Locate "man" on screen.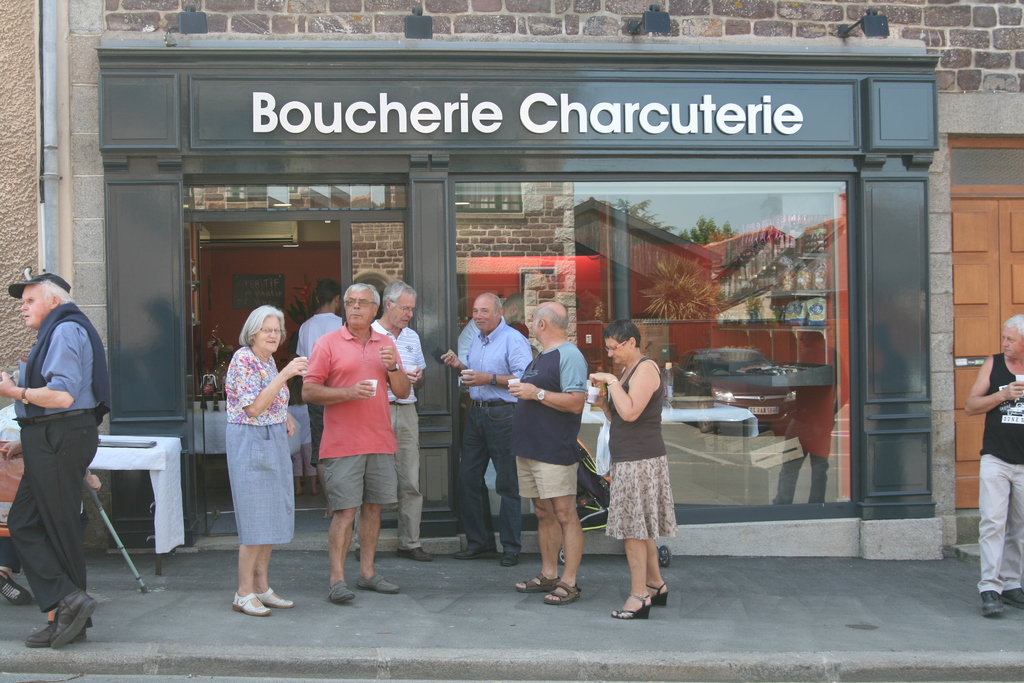
On screen at crop(439, 294, 532, 564).
